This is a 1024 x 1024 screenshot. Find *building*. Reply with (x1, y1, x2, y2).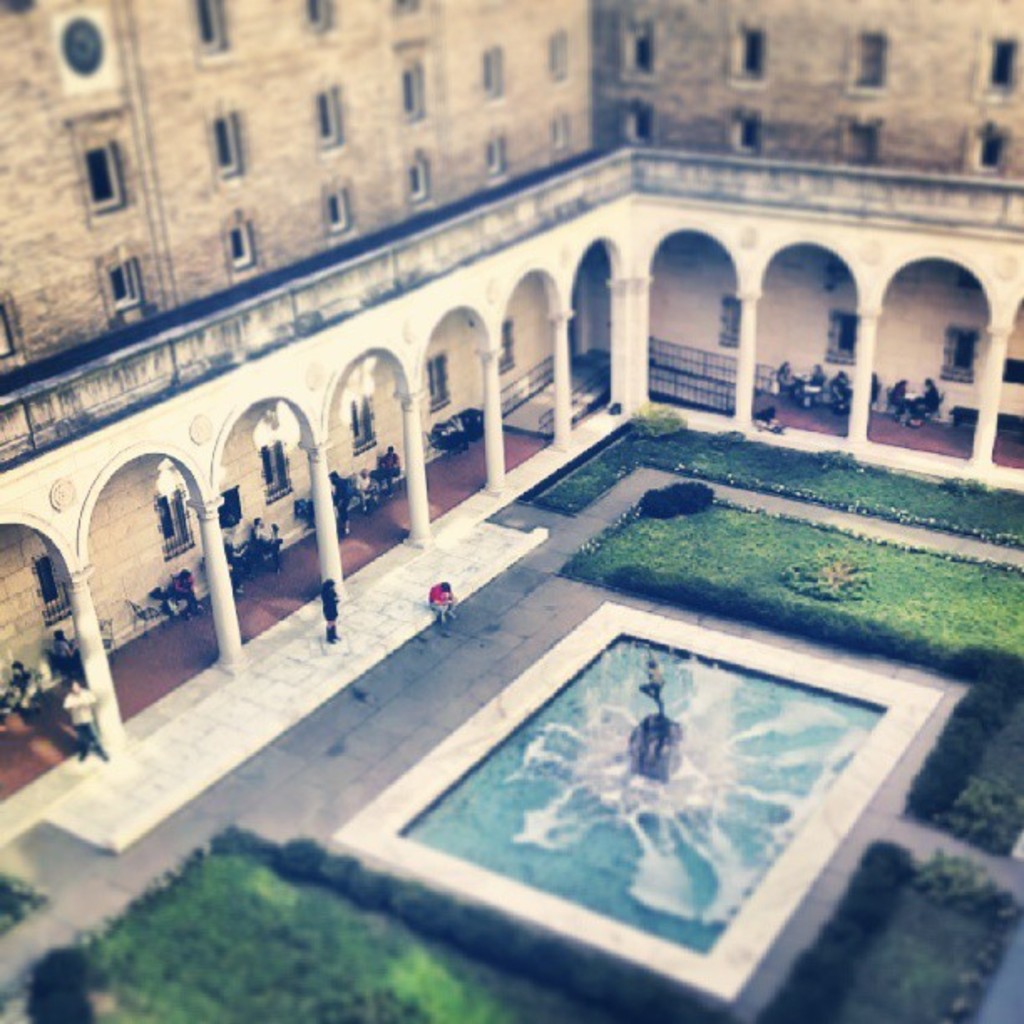
(0, 0, 1022, 937).
